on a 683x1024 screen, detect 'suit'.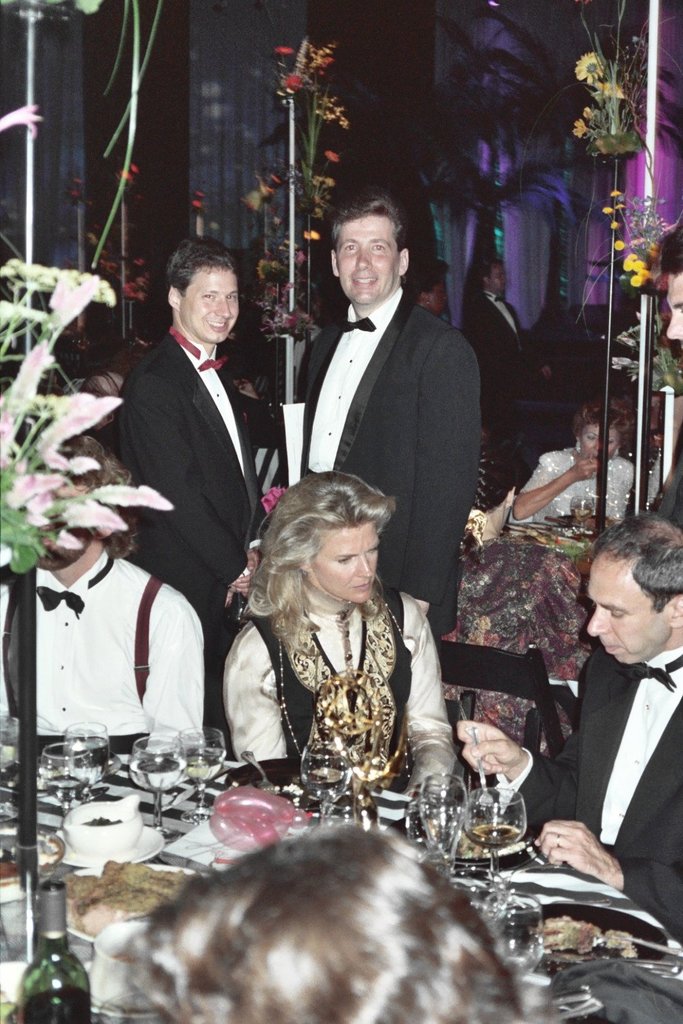
select_region(460, 294, 546, 421).
